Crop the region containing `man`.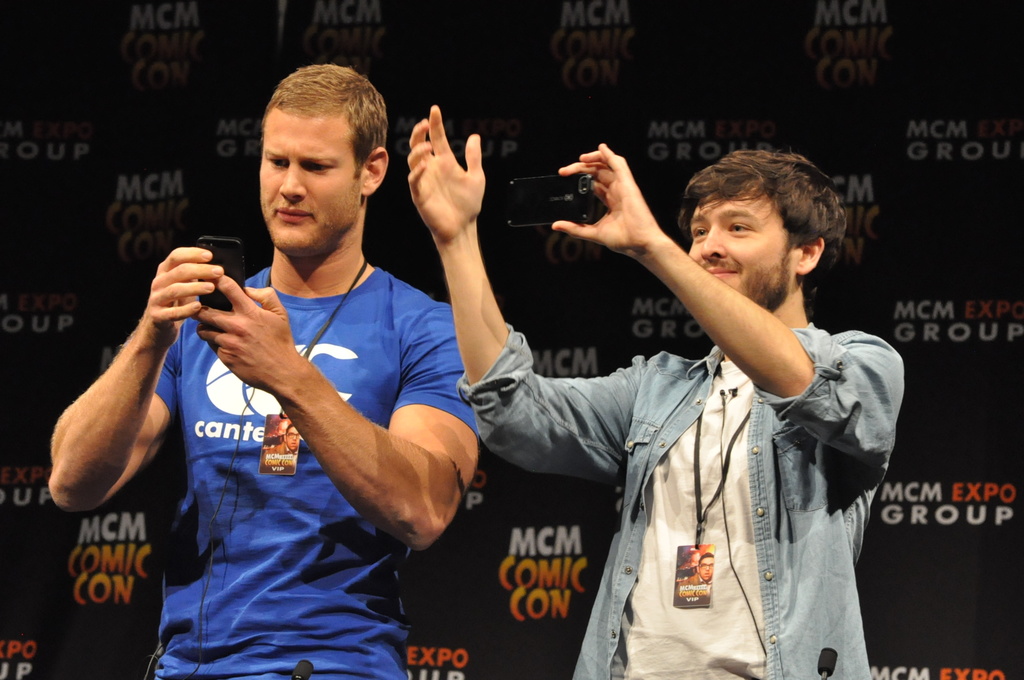
Crop region: 408,103,904,679.
